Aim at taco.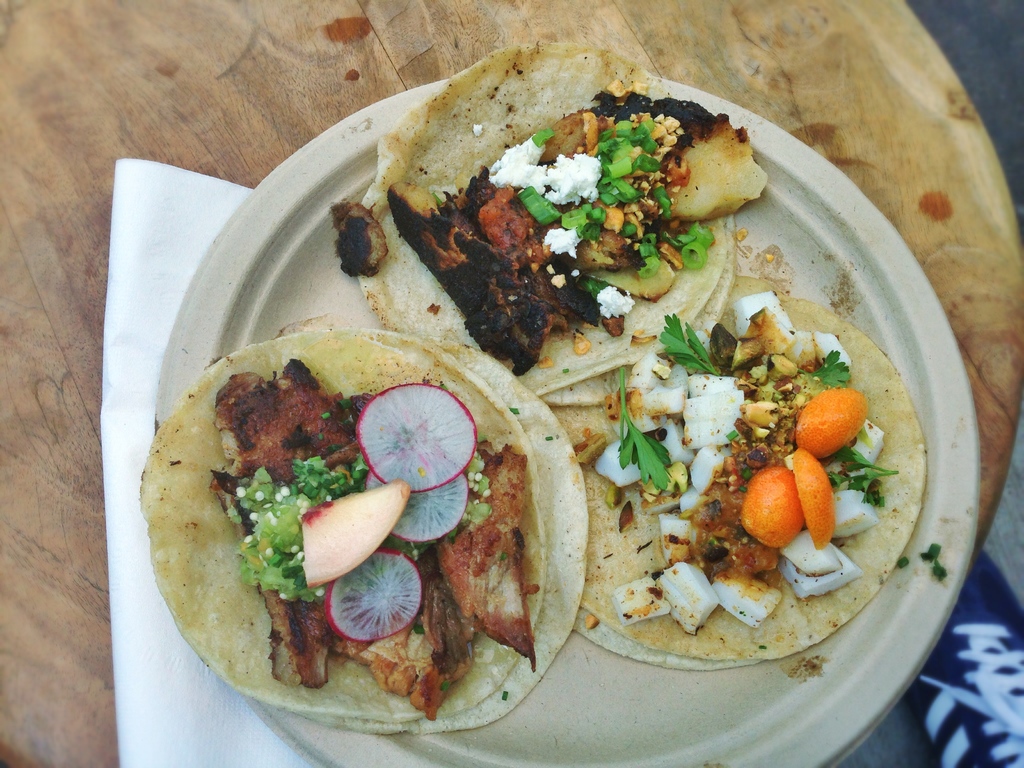
Aimed at {"left": 136, "top": 326, "right": 589, "bottom": 736}.
